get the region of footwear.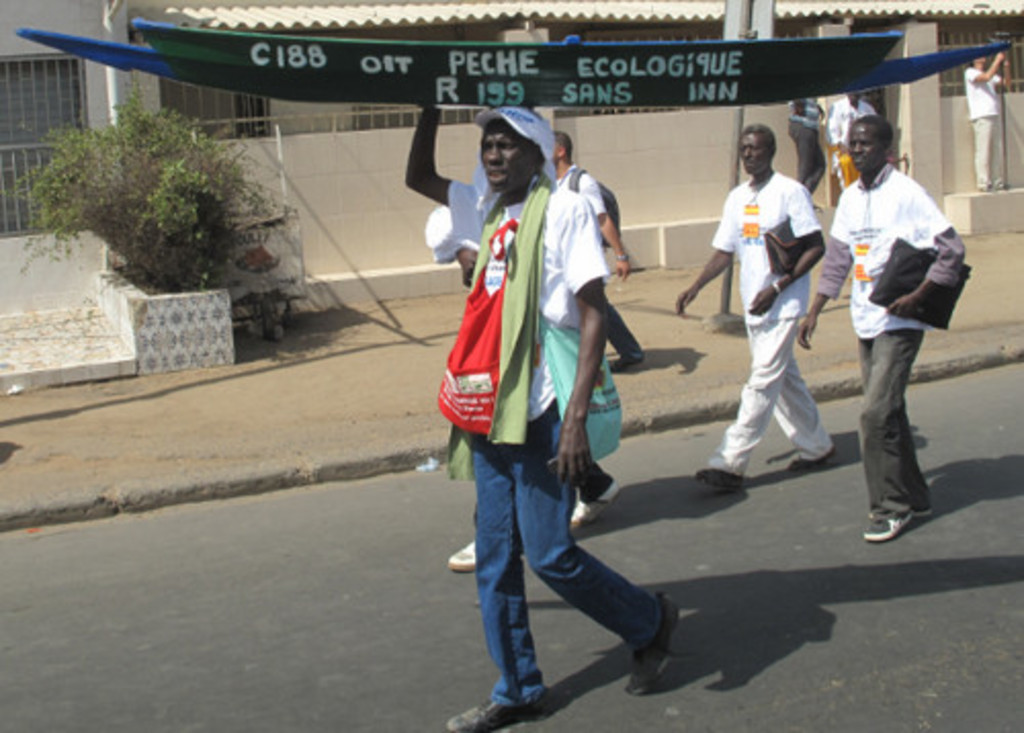
crop(795, 450, 834, 473).
